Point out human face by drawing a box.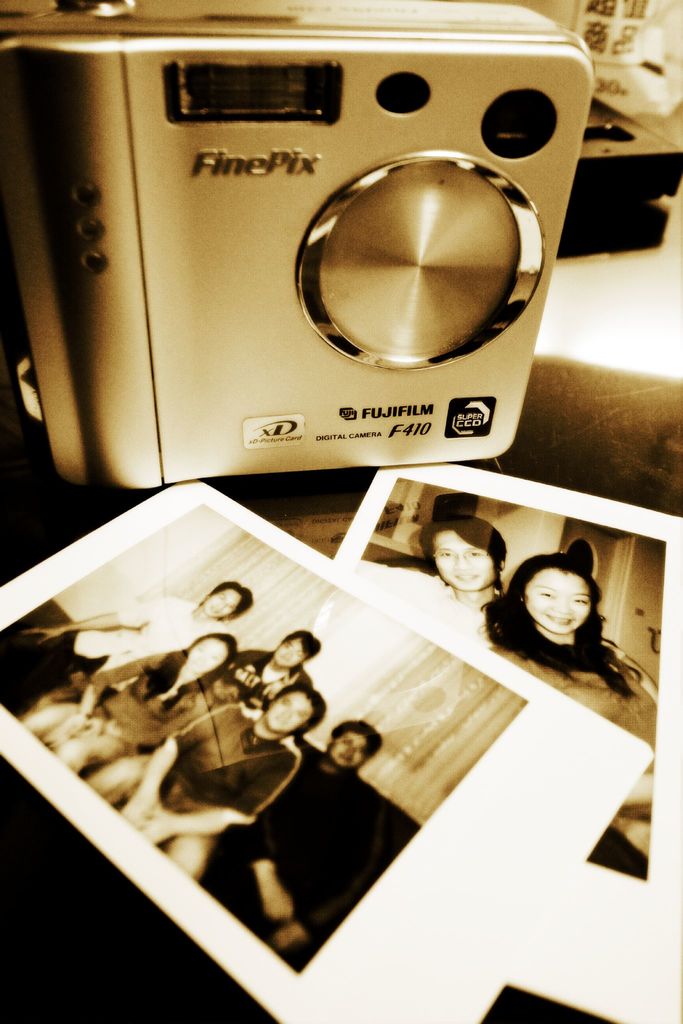
pyautogui.locateOnScreen(527, 576, 591, 628).
